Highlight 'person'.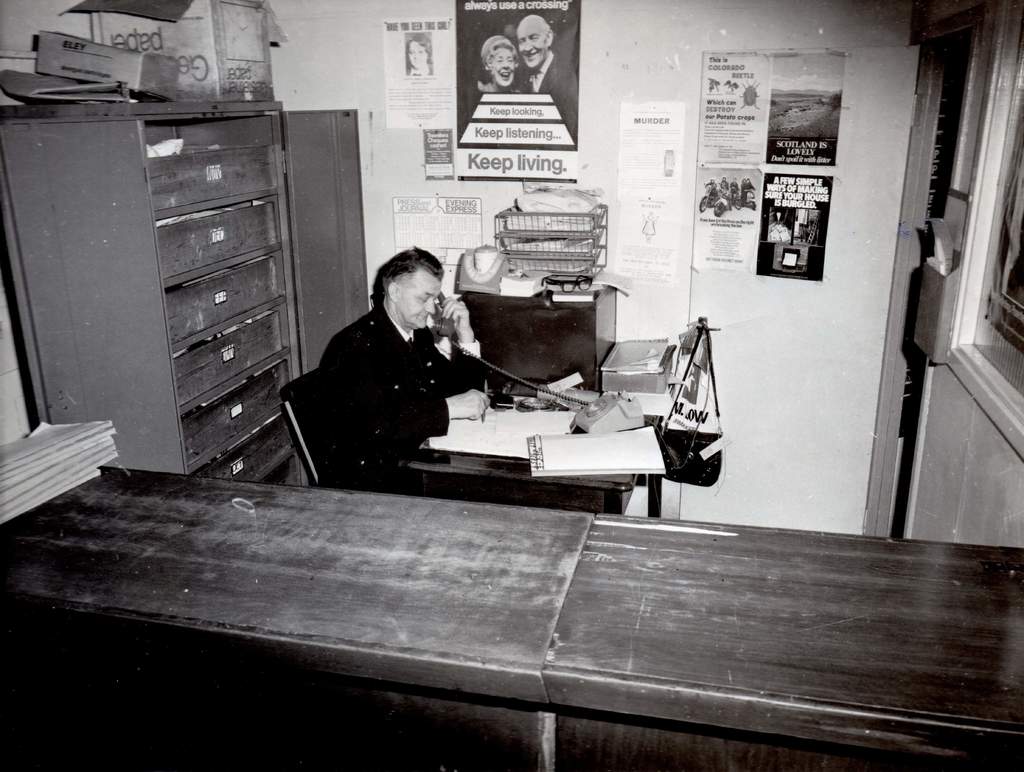
Highlighted region: BBox(457, 33, 515, 138).
